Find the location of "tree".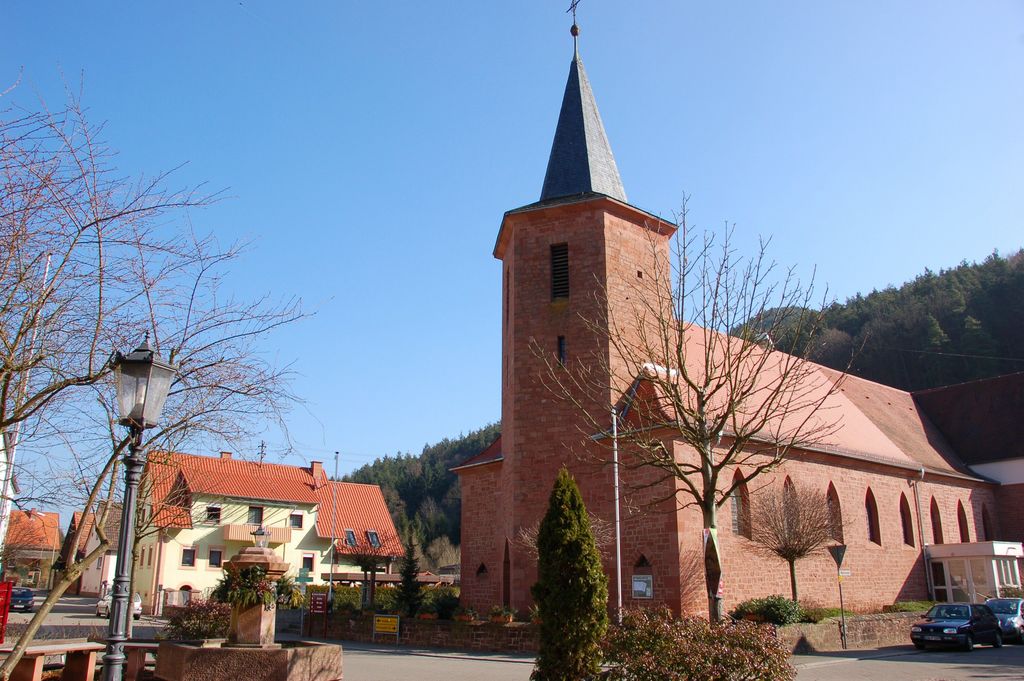
Location: region(524, 187, 873, 643).
